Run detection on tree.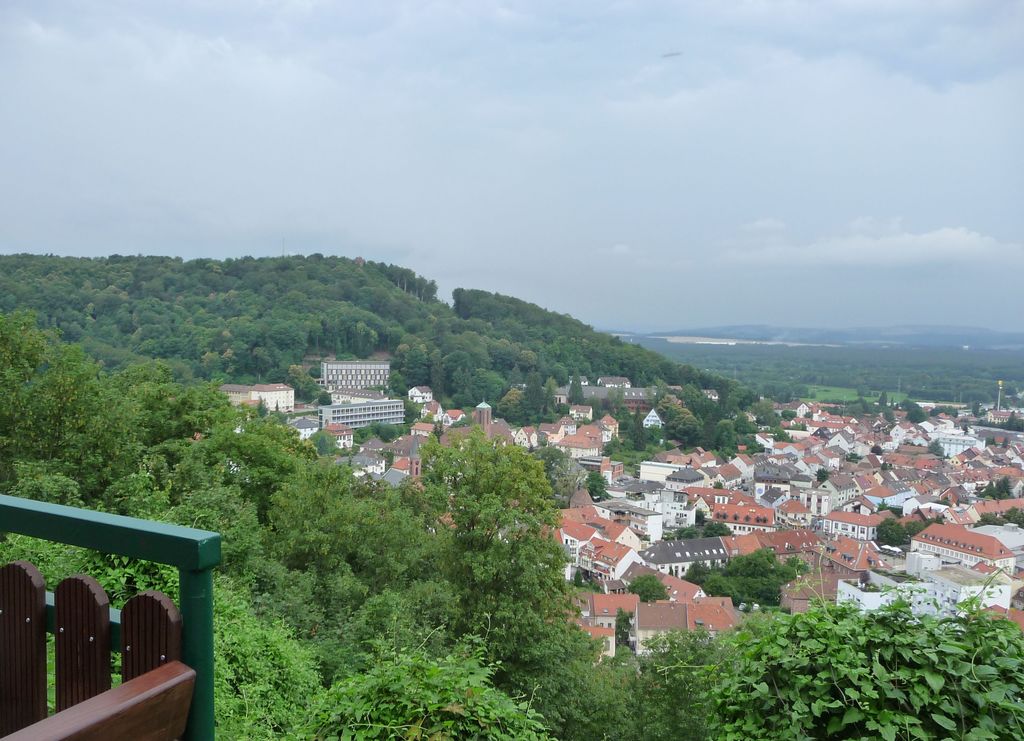
Result: <bbox>817, 466, 829, 483</bbox>.
